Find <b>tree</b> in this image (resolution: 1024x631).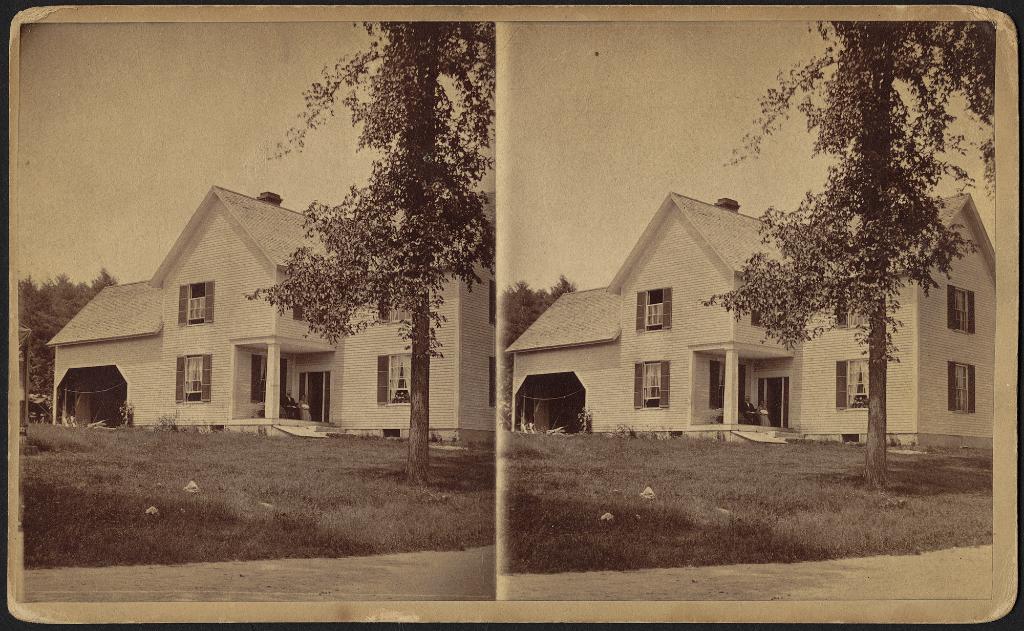
rect(723, 17, 988, 471).
